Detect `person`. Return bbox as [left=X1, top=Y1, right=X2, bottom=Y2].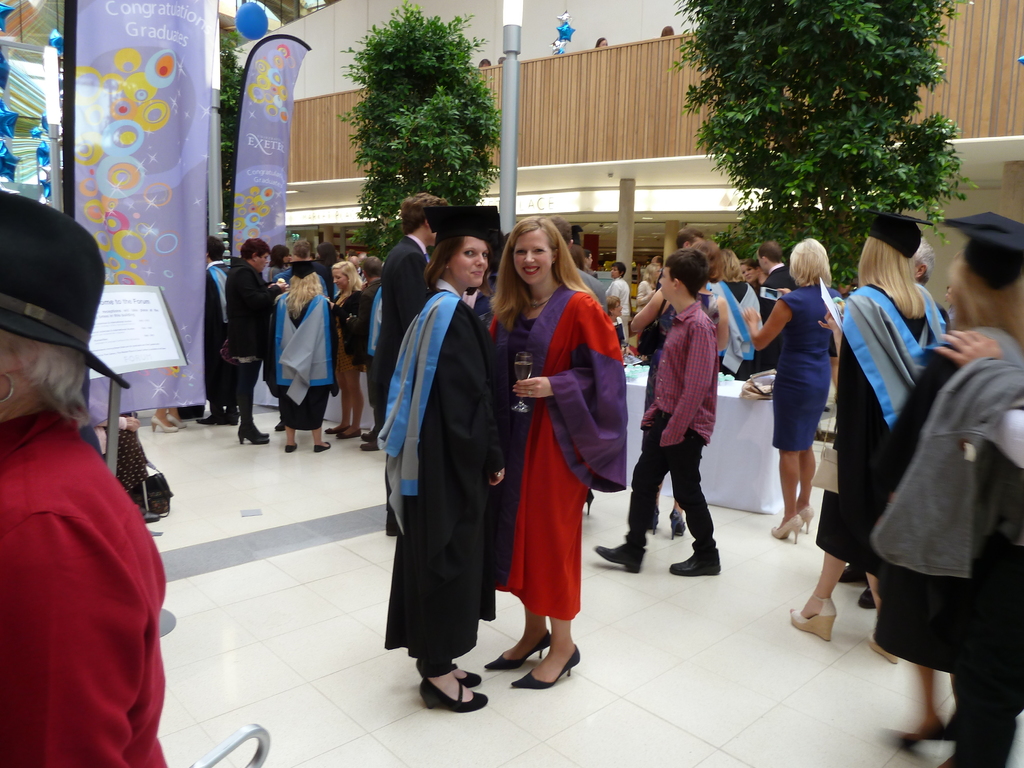
[left=380, top=200, right=513, bottom=711].
